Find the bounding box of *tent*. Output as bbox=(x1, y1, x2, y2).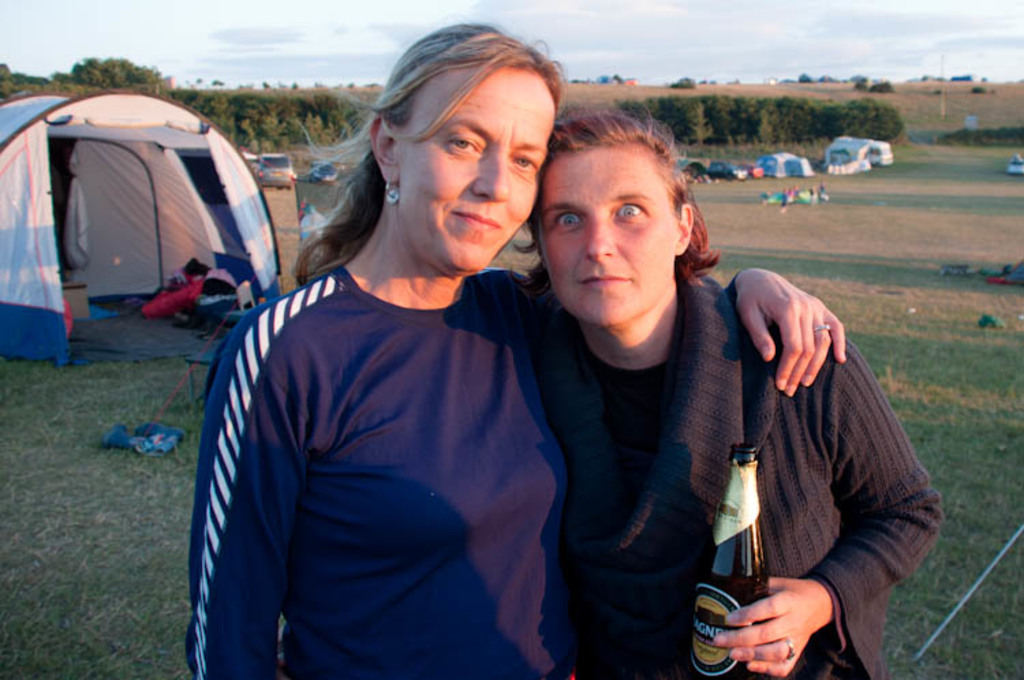
bbox=(673, 154, 737, 187).
